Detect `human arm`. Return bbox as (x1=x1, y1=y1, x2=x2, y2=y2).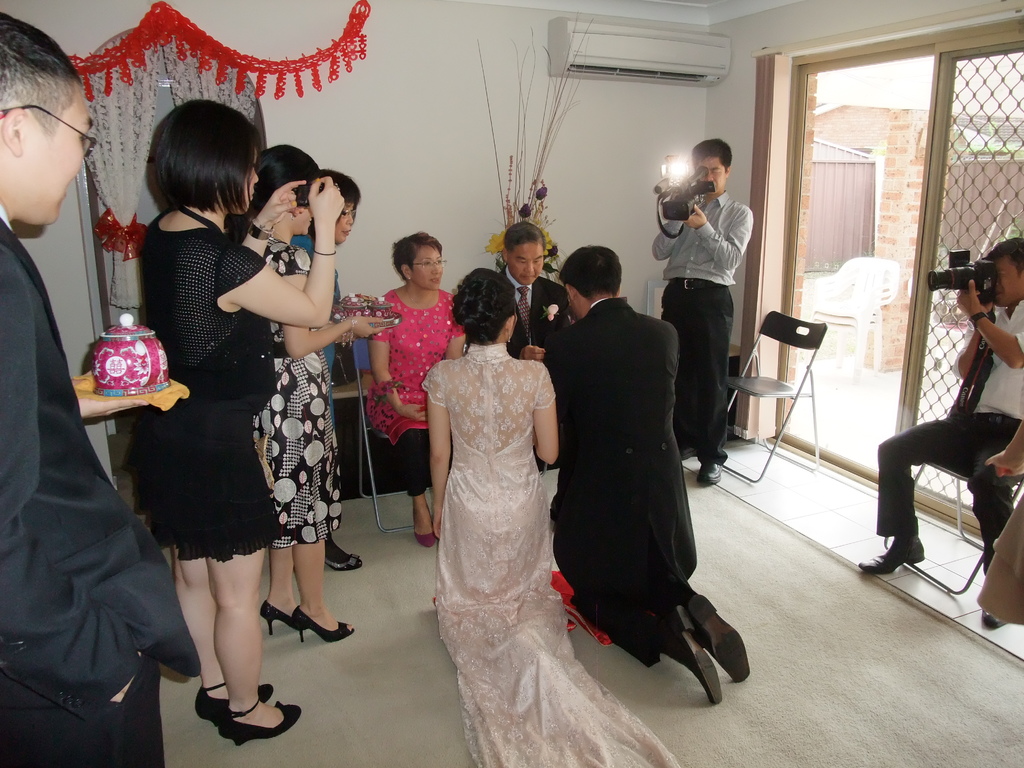
(x1=0, y1=242, x2=148, y2=728).
